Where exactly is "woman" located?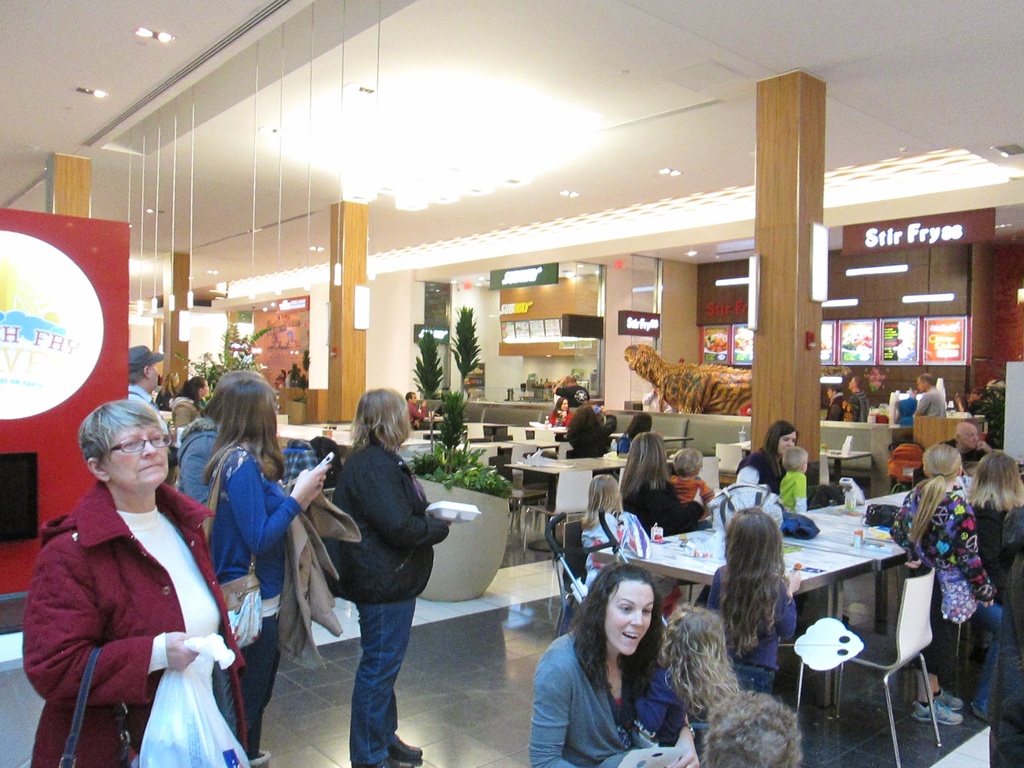
Its bounding box is select_region(562, 401, 612, 463).
